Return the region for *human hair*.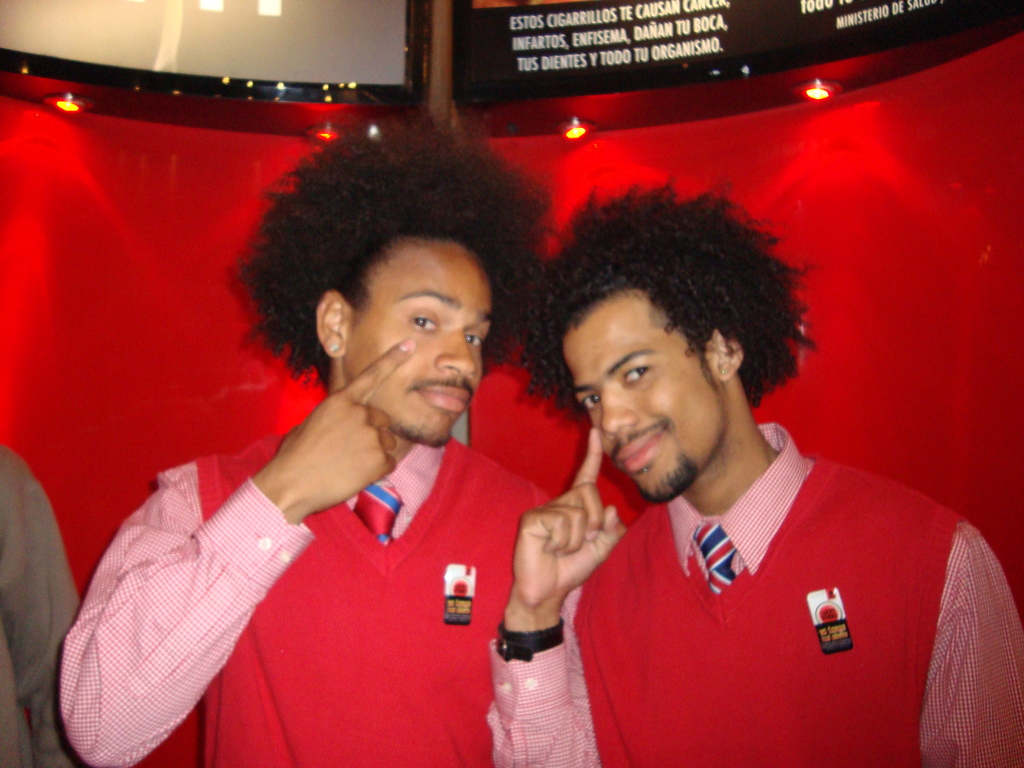
227/109/559/400.
